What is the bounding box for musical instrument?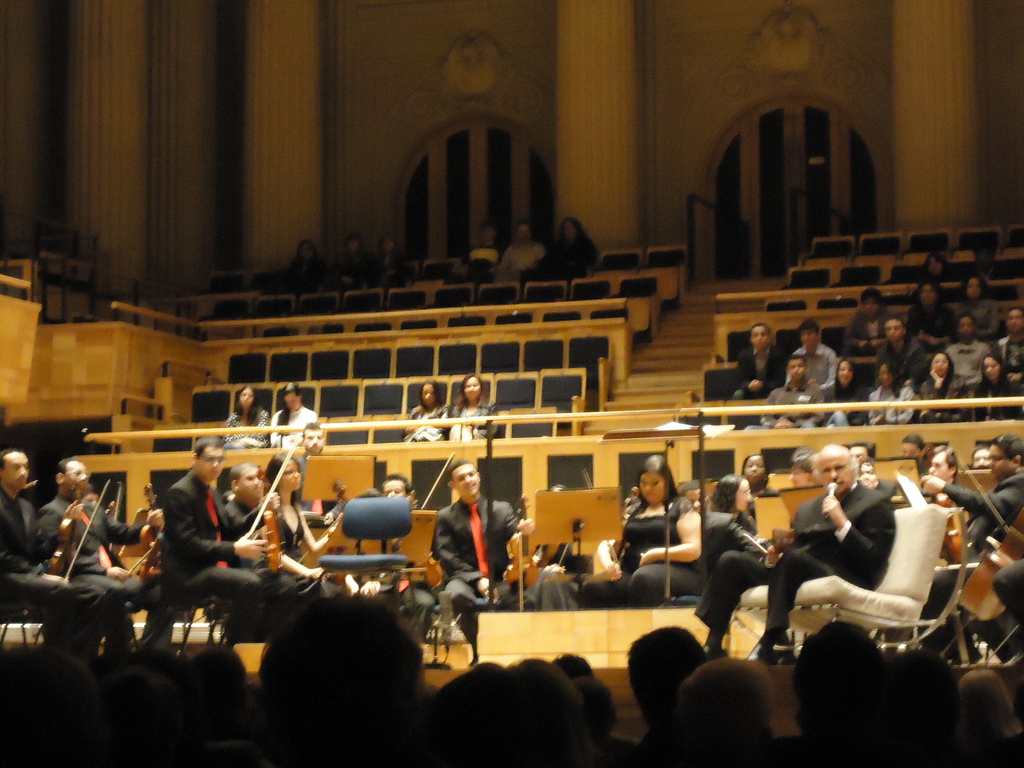
99/484/134/566.
